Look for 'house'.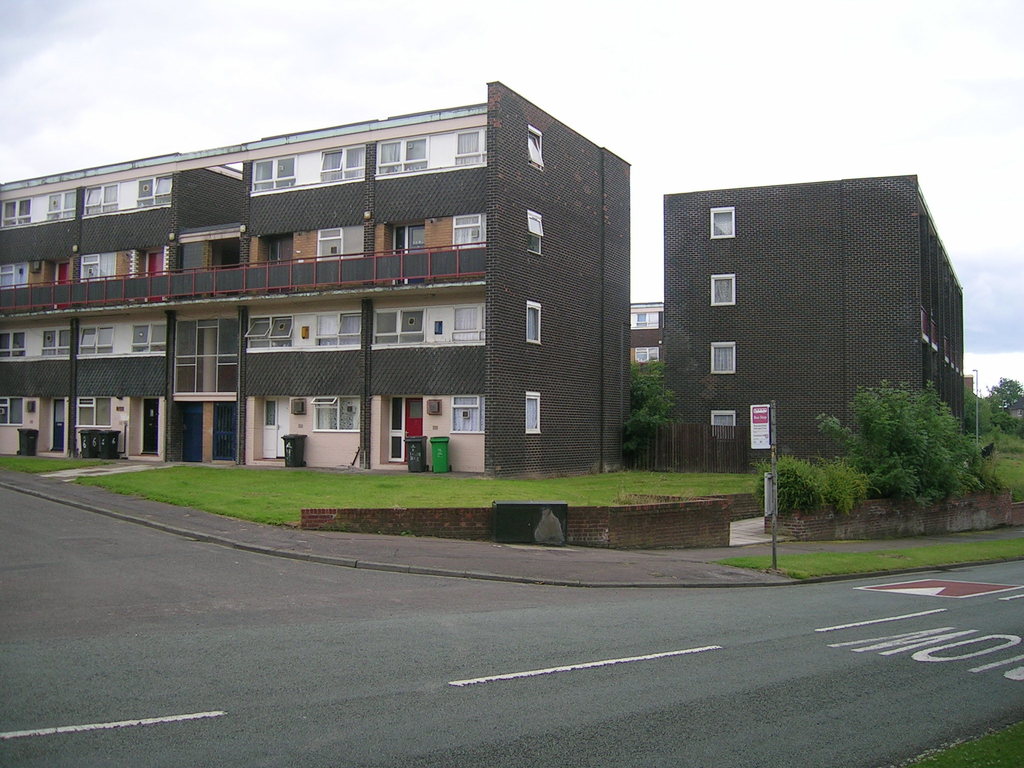
Found: Rect(0, 76, 667, 472).
